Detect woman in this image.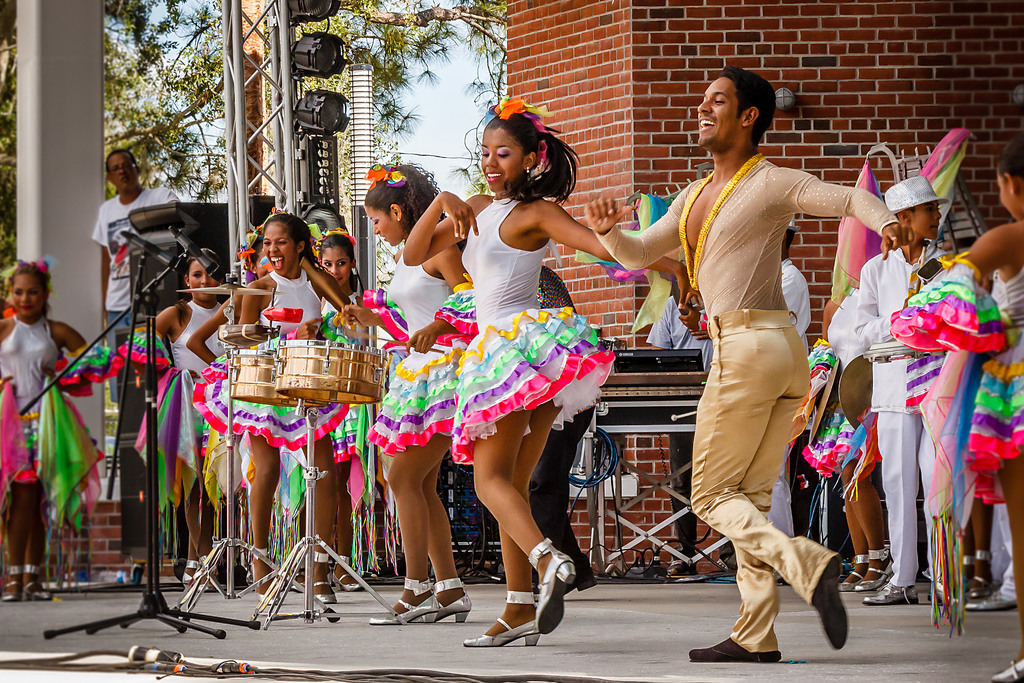
Detection: (143, 249, 256, 594).
